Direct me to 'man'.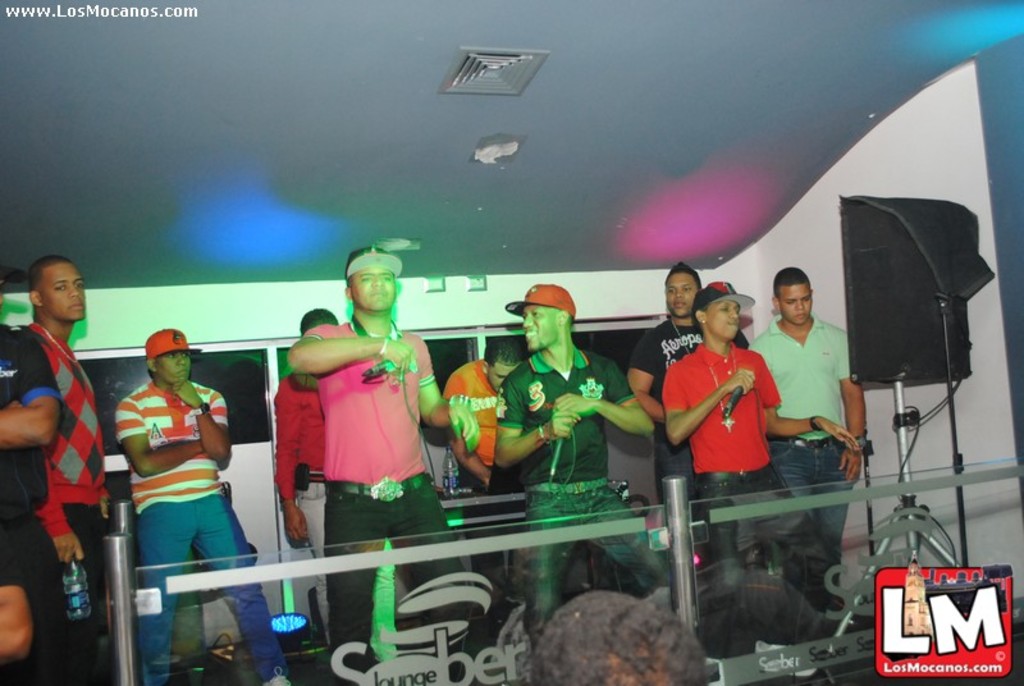
Direction: crop(111, 325, 296, 685).
